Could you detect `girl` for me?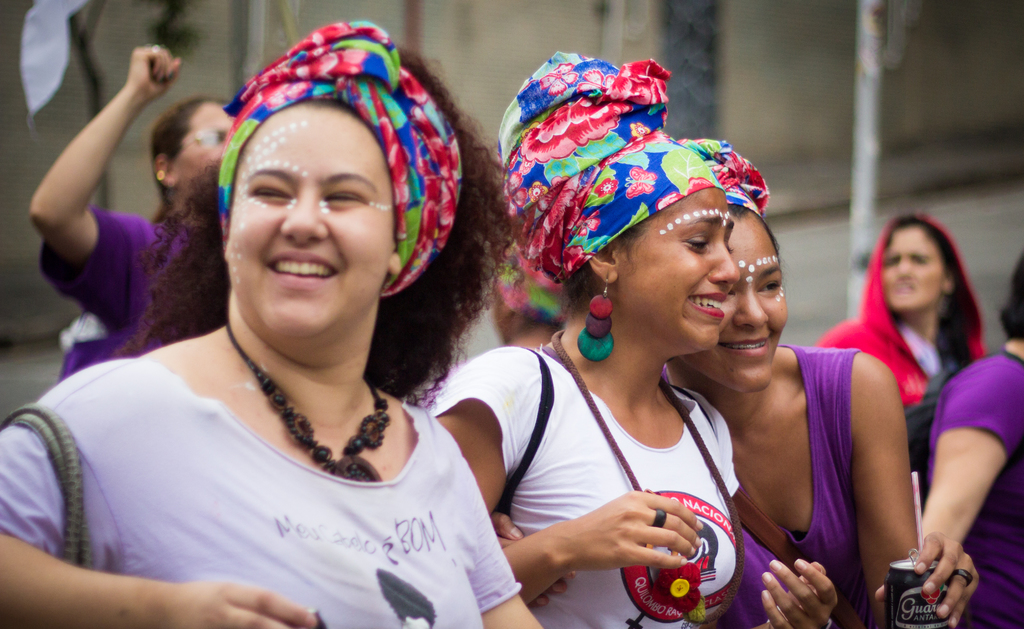
Detection result: box=[19, 35, 239, 369].
